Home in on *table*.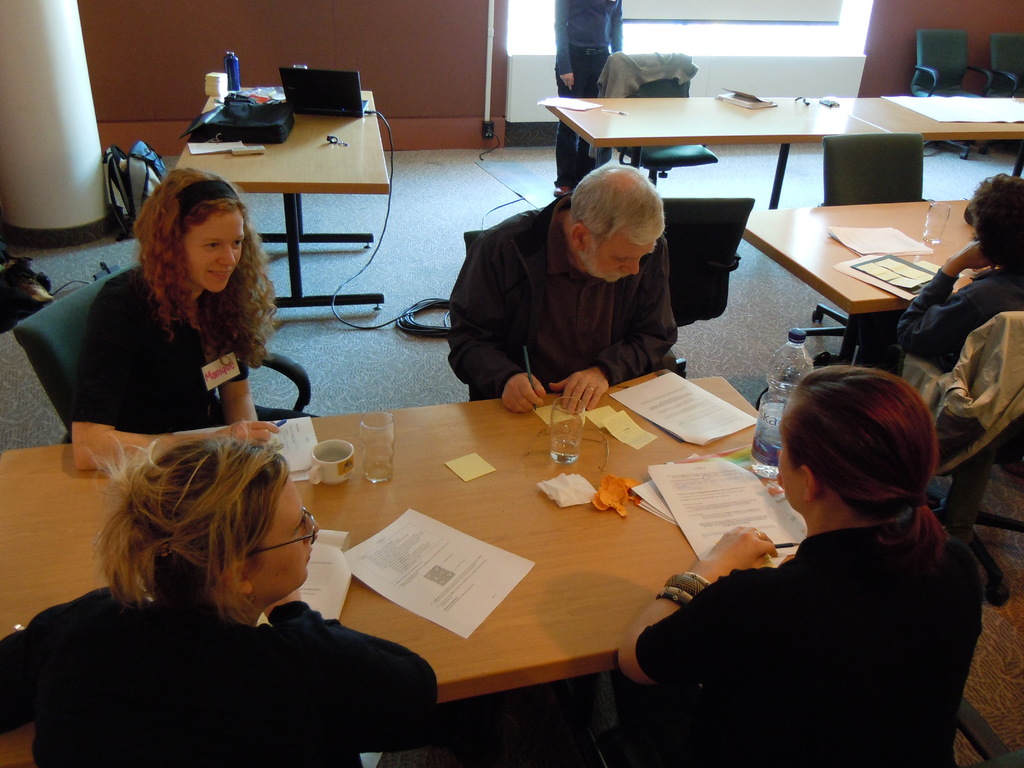
Homed in at pyautogui.locateOnScreen(547, 97, 886, 216).
